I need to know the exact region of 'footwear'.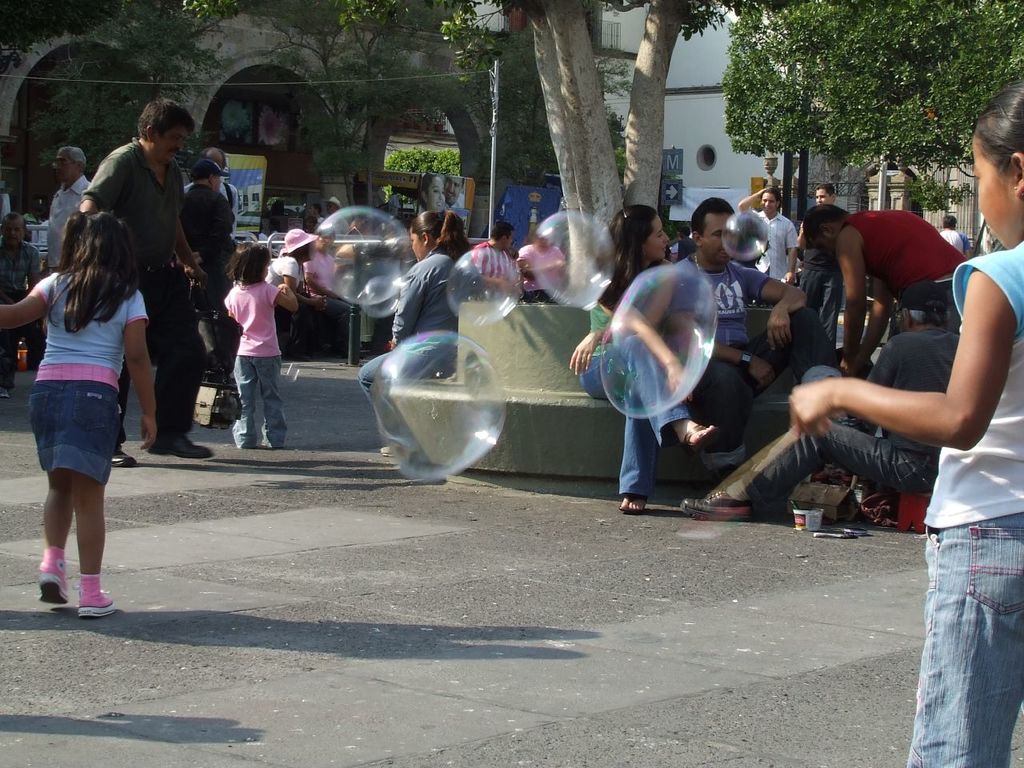
Region: box=[680, 490, 751, 522].
